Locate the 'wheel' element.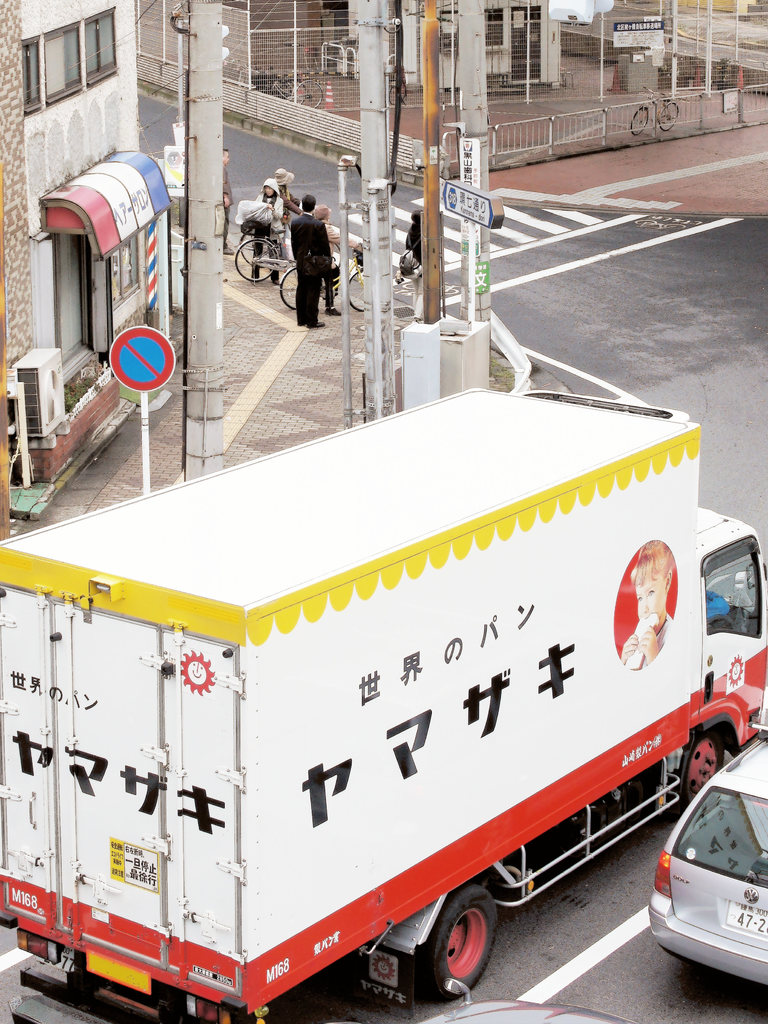
Element bbox: bbox=(412, 894, 506, 993).
